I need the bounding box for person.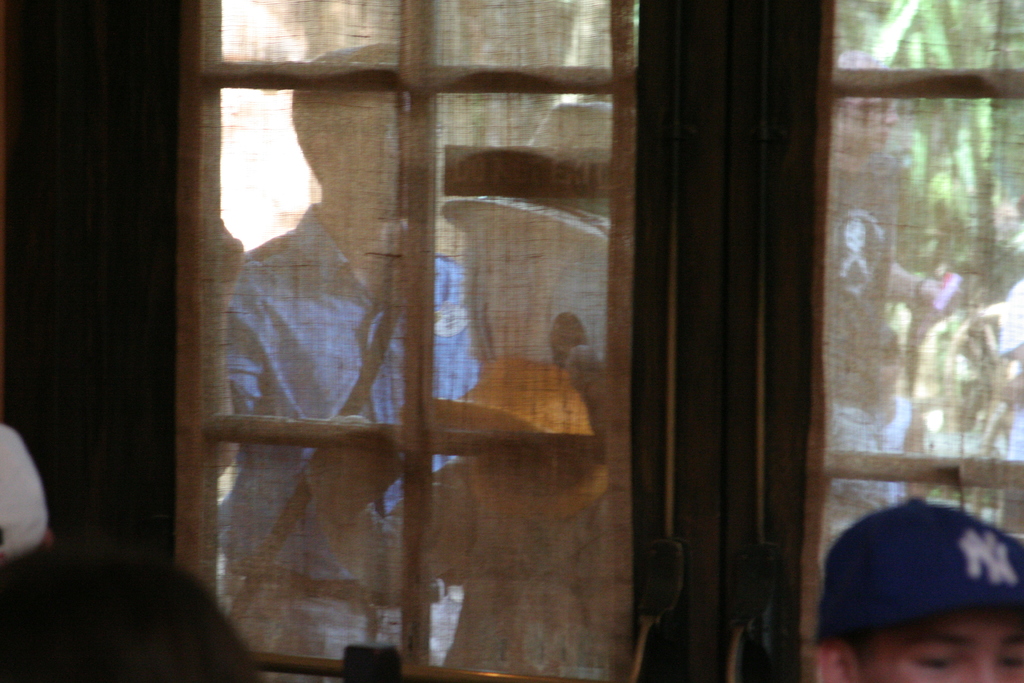
Here it is: BBox(800, 461, 1023, 682).
